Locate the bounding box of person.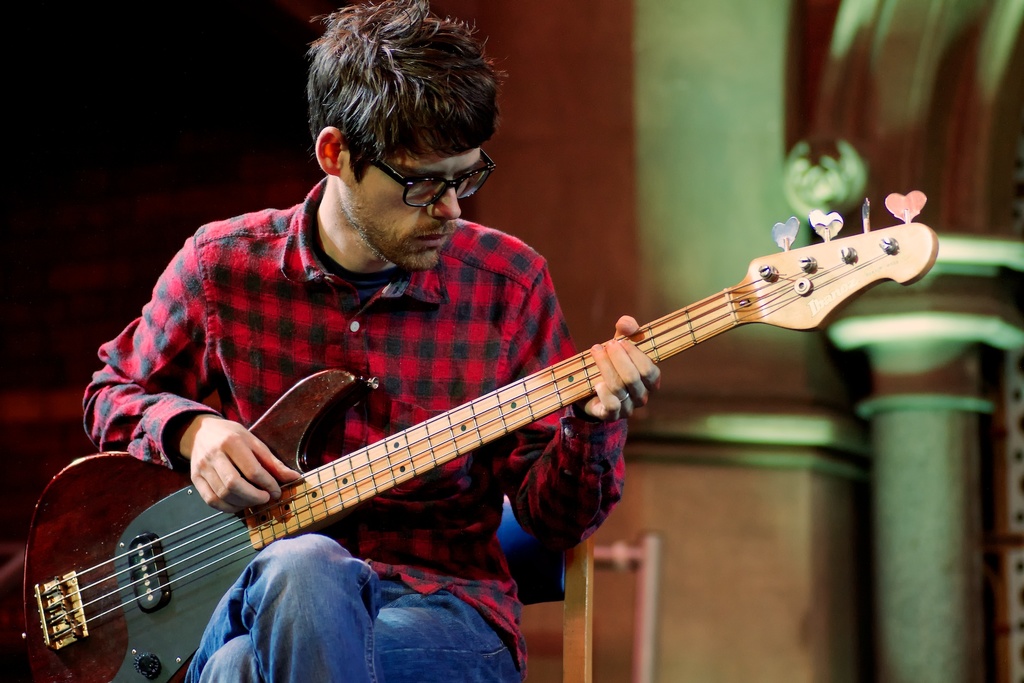
Bounding box: [left=84, top=0, right=666, bottom=682].
